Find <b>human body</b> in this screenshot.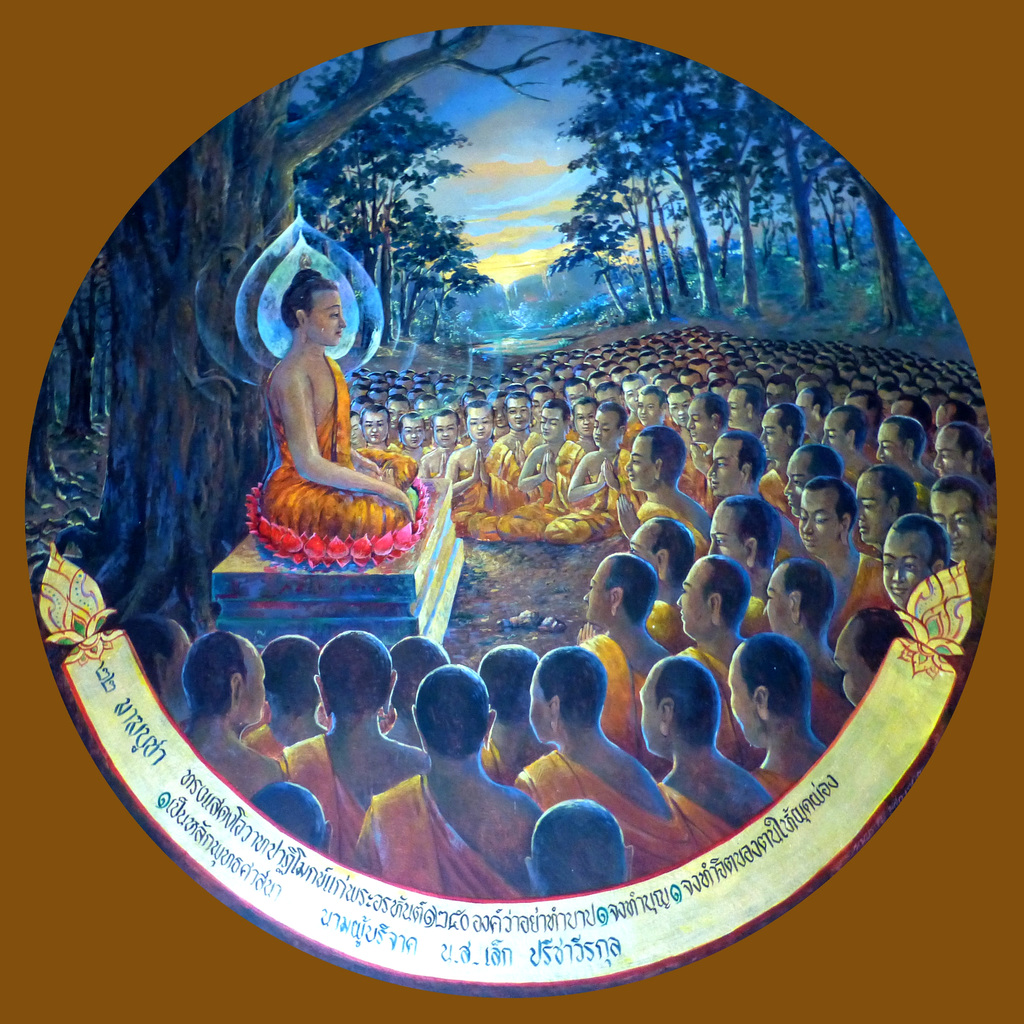
The bounding box for <b>human body</b> is 243,235,383,570.
